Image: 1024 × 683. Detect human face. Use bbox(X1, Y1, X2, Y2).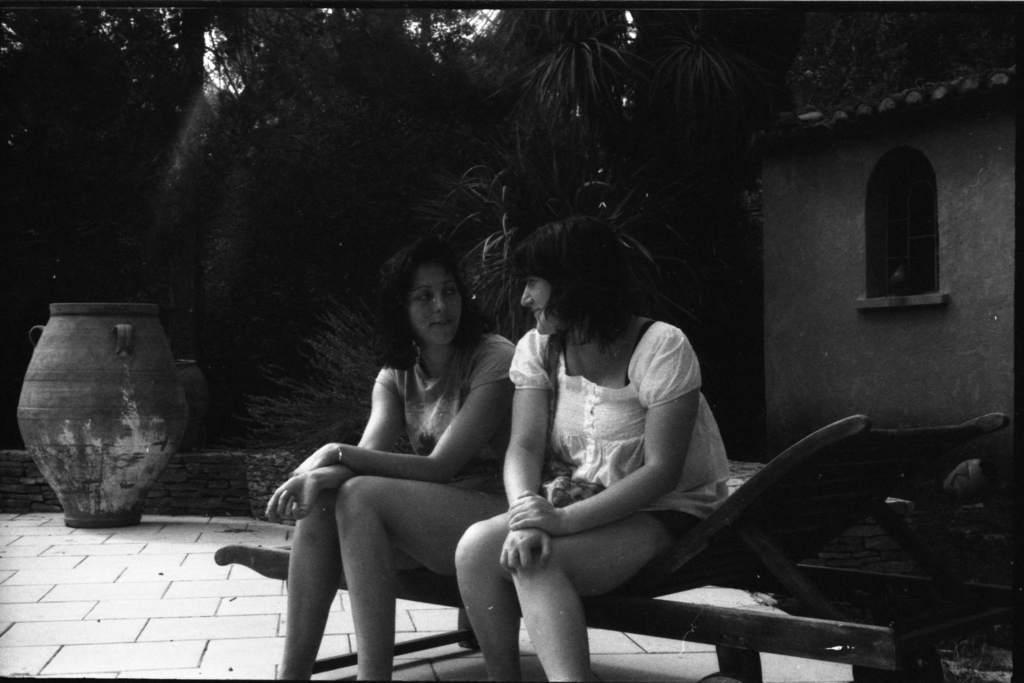
bbox(406, 264, 461, 345).
